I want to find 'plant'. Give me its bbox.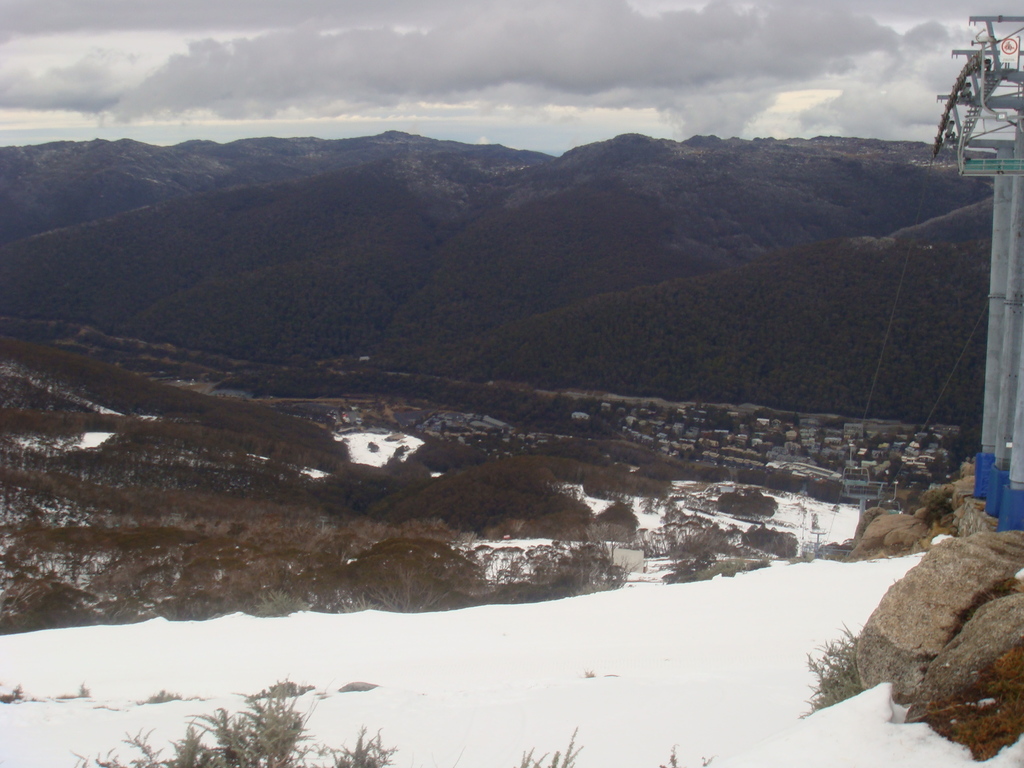
x1=796 y1=623 x2=870 y2=714.
